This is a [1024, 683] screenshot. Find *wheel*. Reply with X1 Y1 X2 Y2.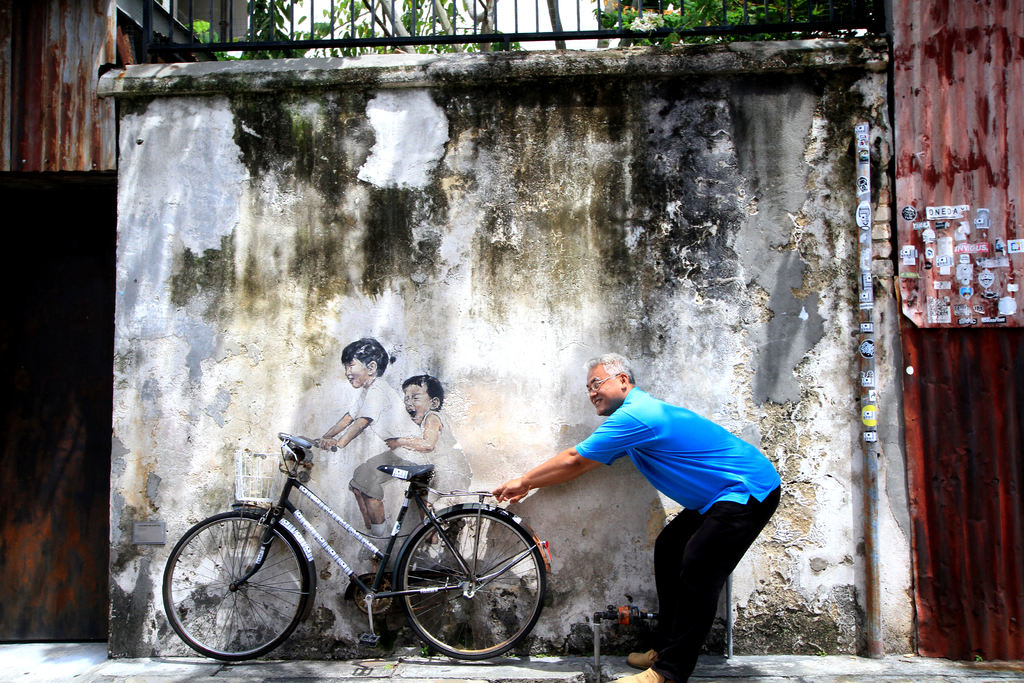
394 509 545 655.
